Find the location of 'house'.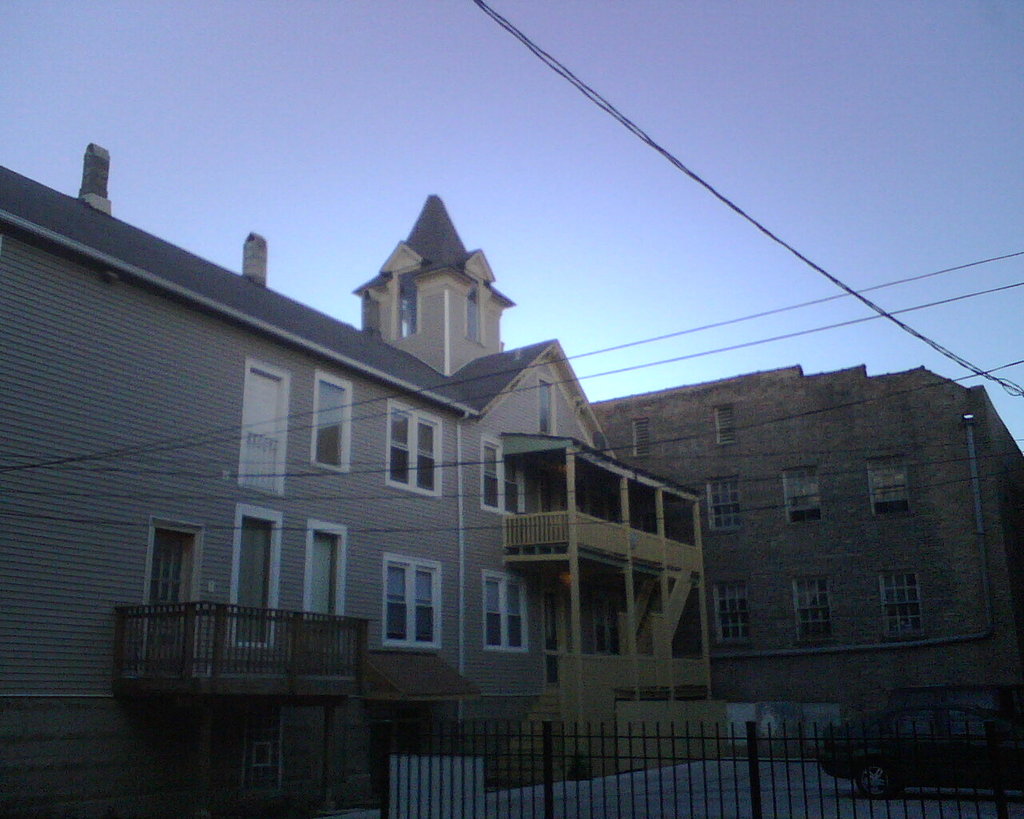
Location: BBox(0, 140, 720, 818).
